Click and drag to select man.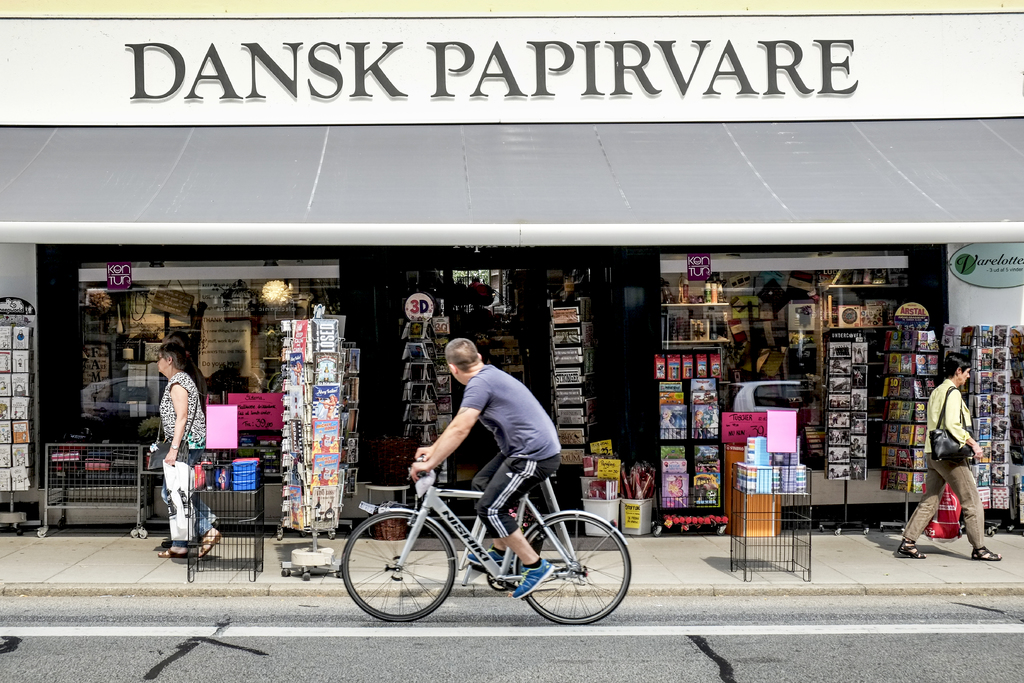
Selection: {"left": 902, "top": 353, "right": 1002, "bottom": 561}.
